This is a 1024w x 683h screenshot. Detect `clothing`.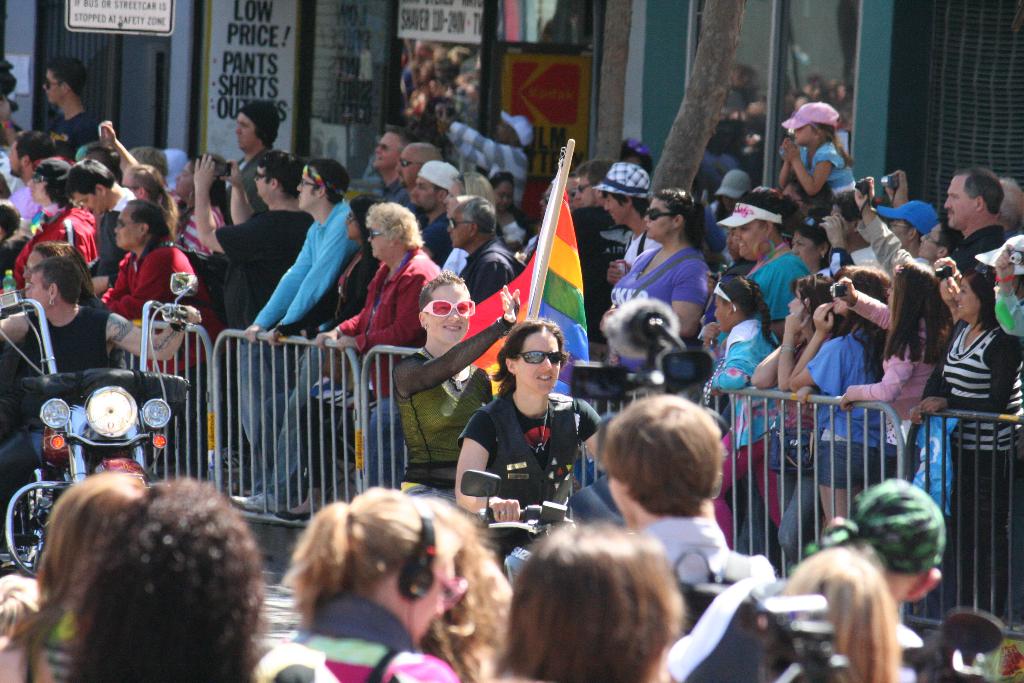
(left=712, top=317, right=786, bottom=546).
